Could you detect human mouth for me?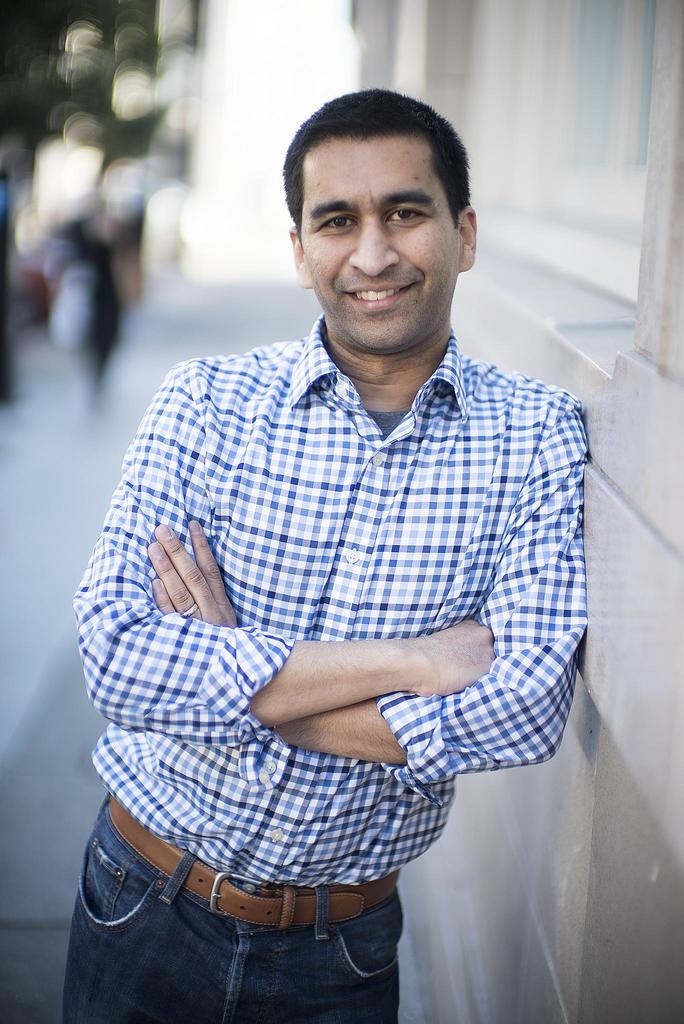
Detection result: 346,283,413,312.
